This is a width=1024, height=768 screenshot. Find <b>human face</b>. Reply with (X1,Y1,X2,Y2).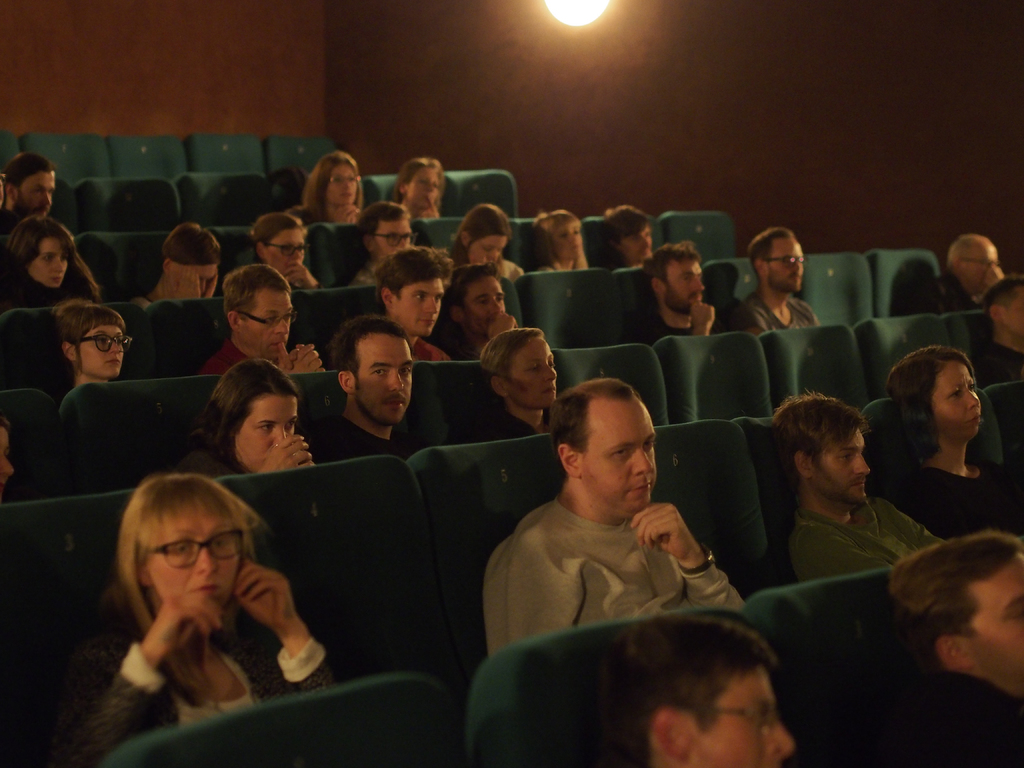
(33,244,66,283).
